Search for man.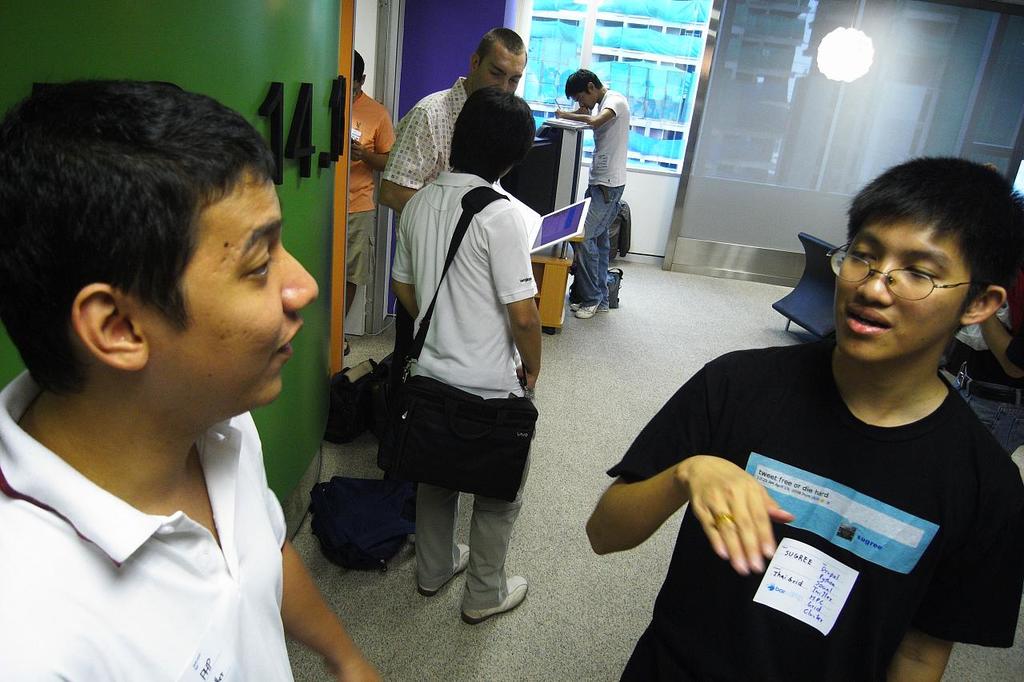
Found at left=0, top=84, right=378, bottom=681.
